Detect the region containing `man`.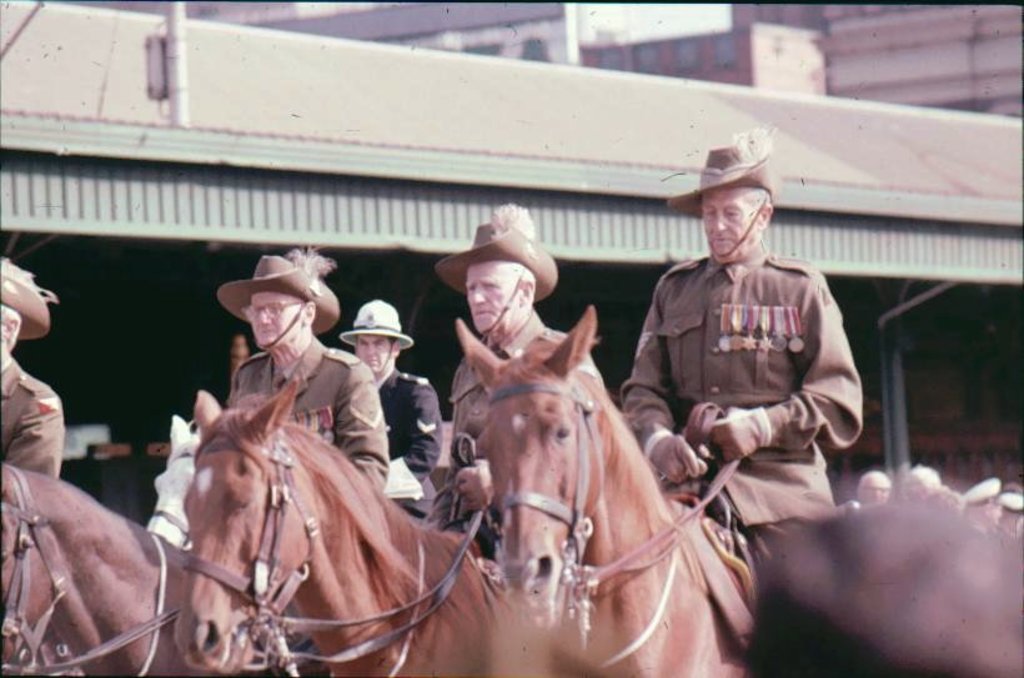
<box>427,200,611,522</box>.
